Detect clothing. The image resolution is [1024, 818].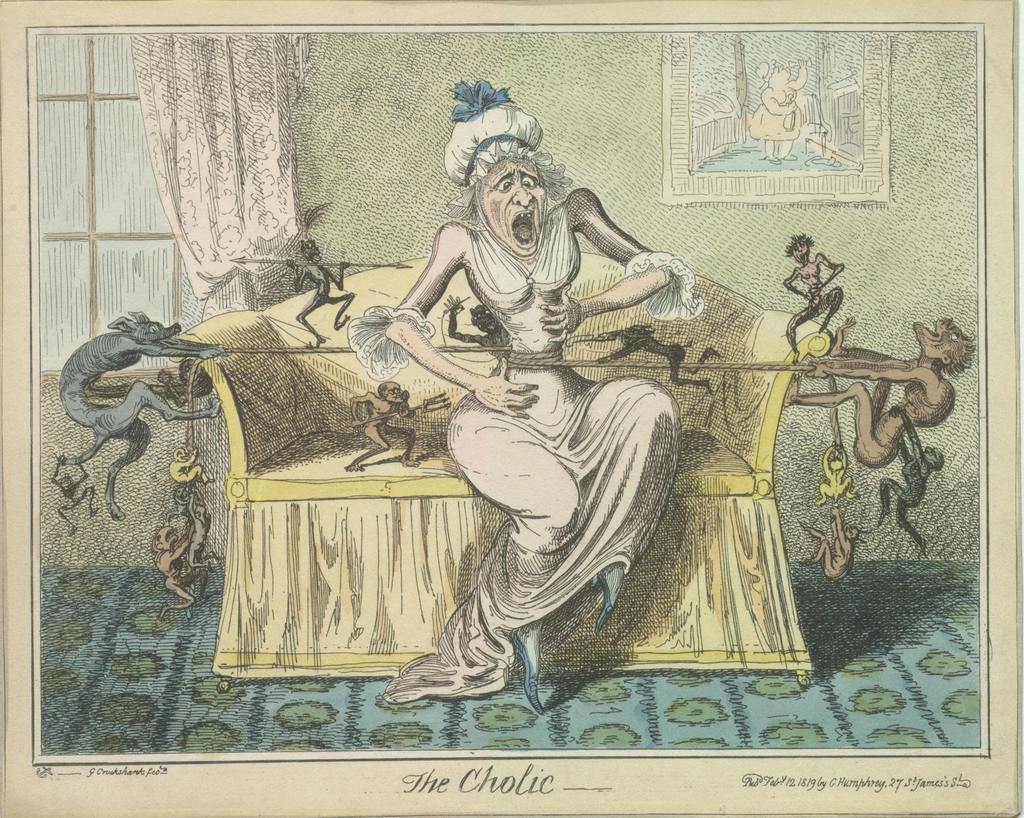
pyautogui.locateOnScreen(374, 196, 685, 694).
